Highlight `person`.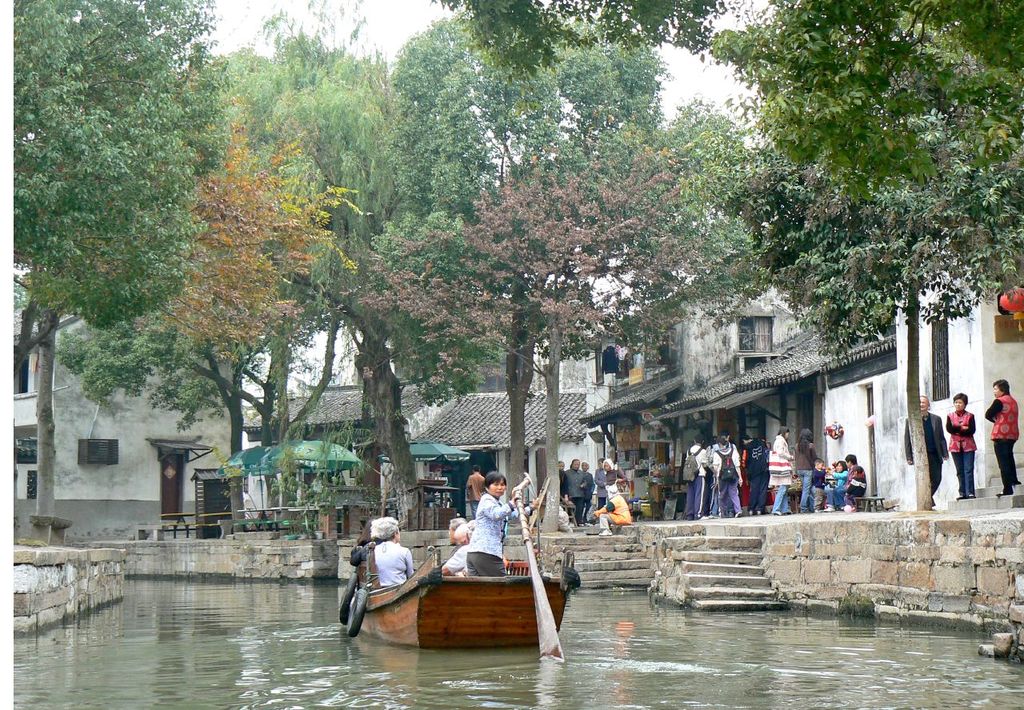
Highlighted region: box(558, 458, 568, 499).
